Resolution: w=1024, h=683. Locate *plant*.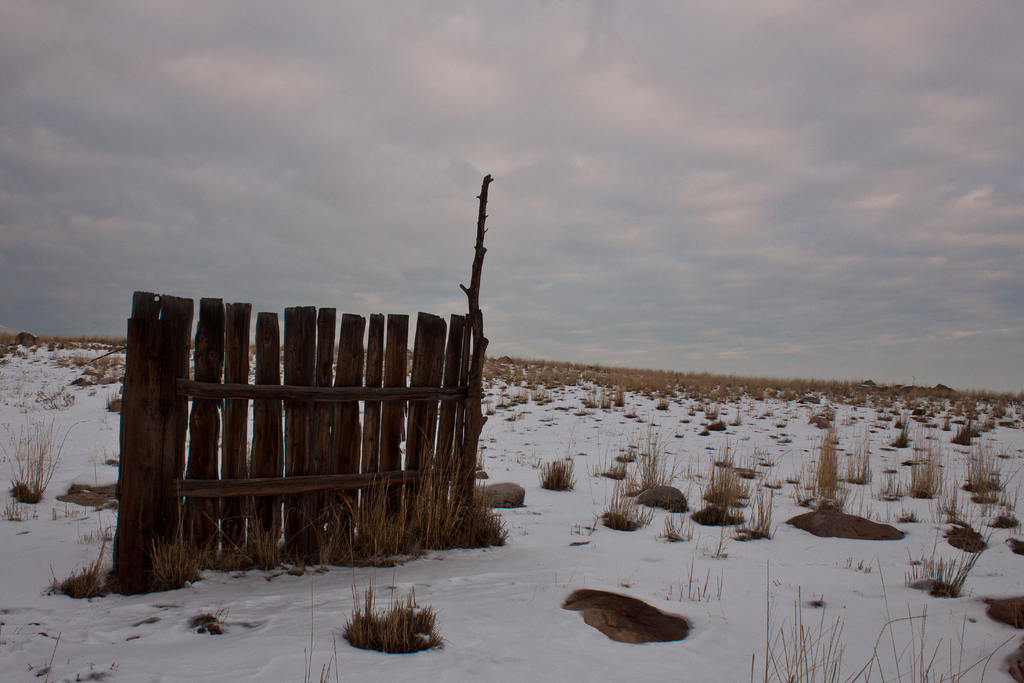
bbox=(902, 426, 952, 504).
